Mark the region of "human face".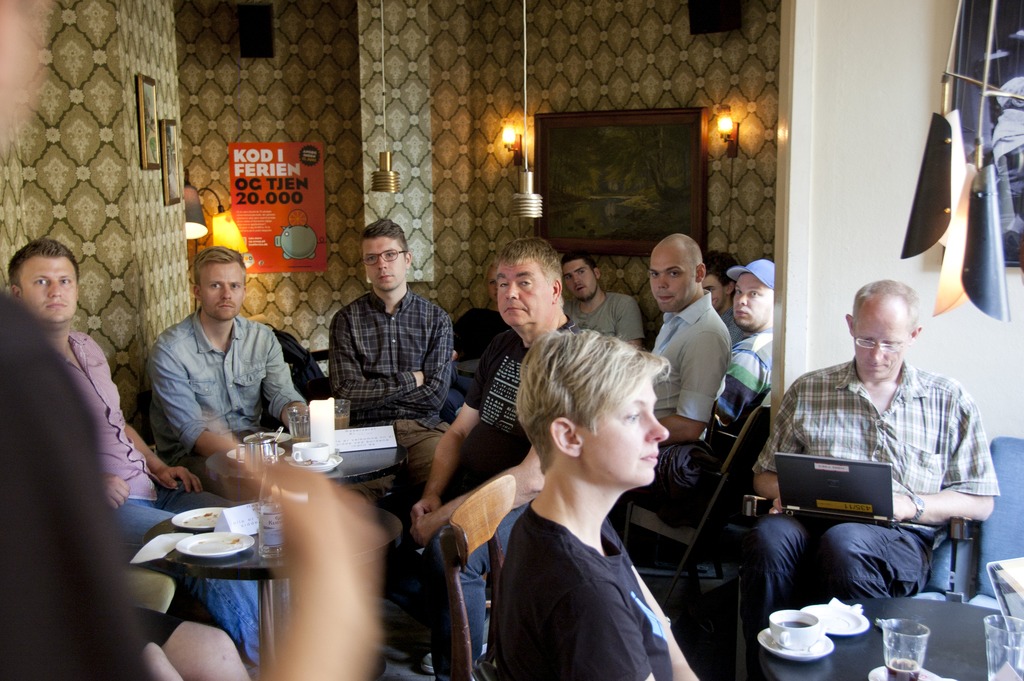
Region: left=855, top=308, right=909, bottom=382.
